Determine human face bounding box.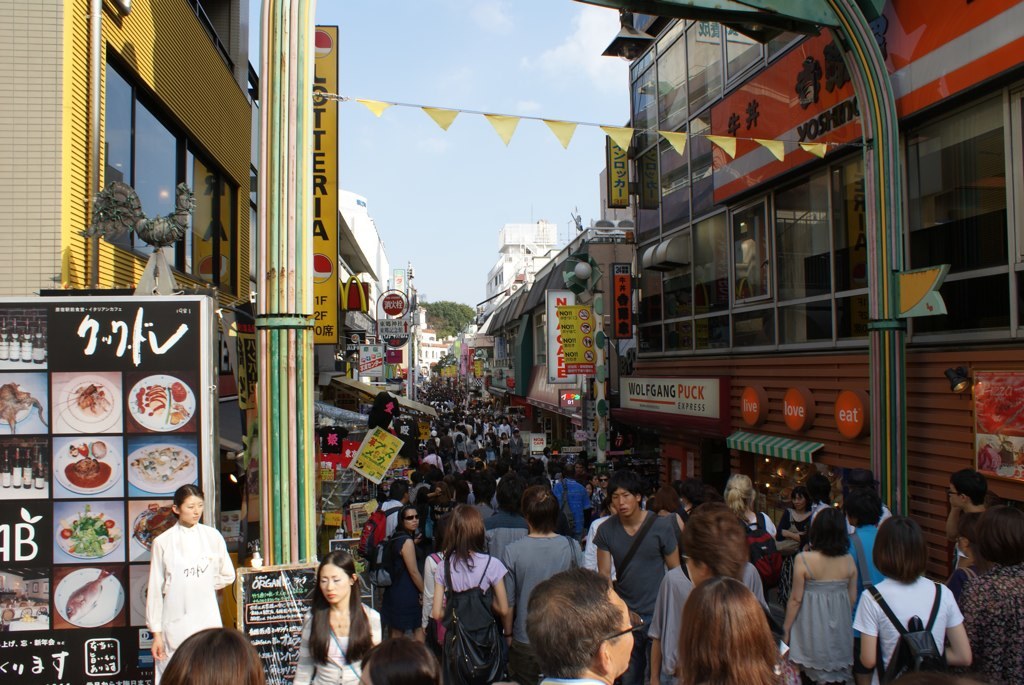
Determined: 950 482 963 508.
